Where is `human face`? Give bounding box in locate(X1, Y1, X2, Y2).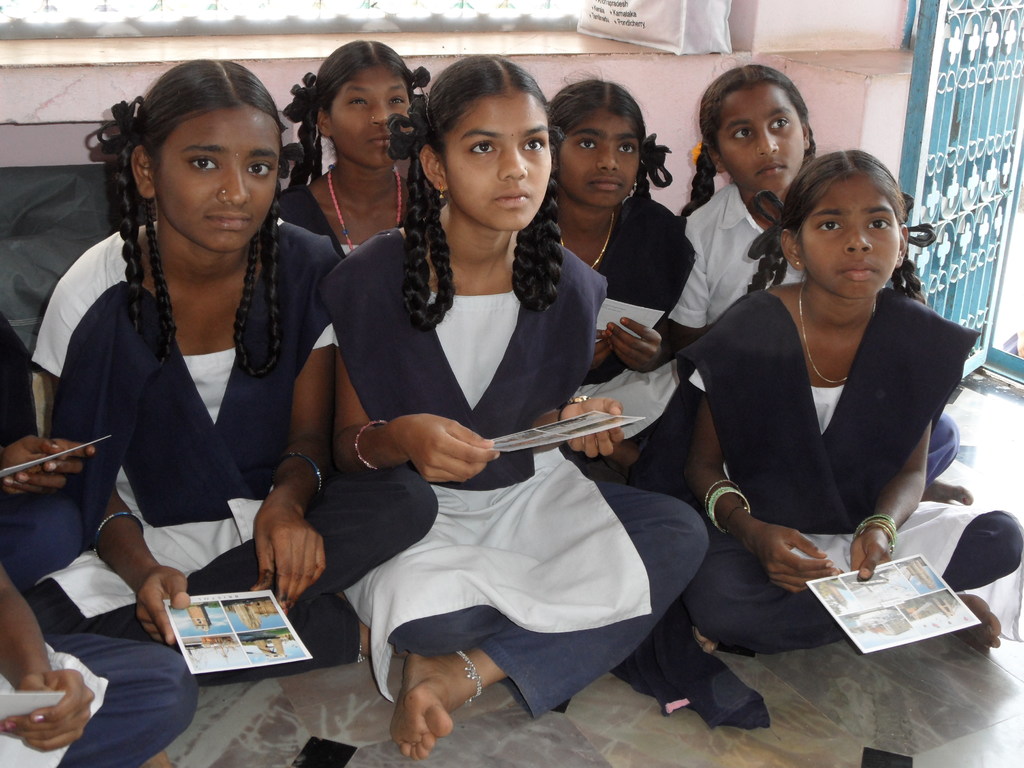
locate(158, 103, 283, 253).
